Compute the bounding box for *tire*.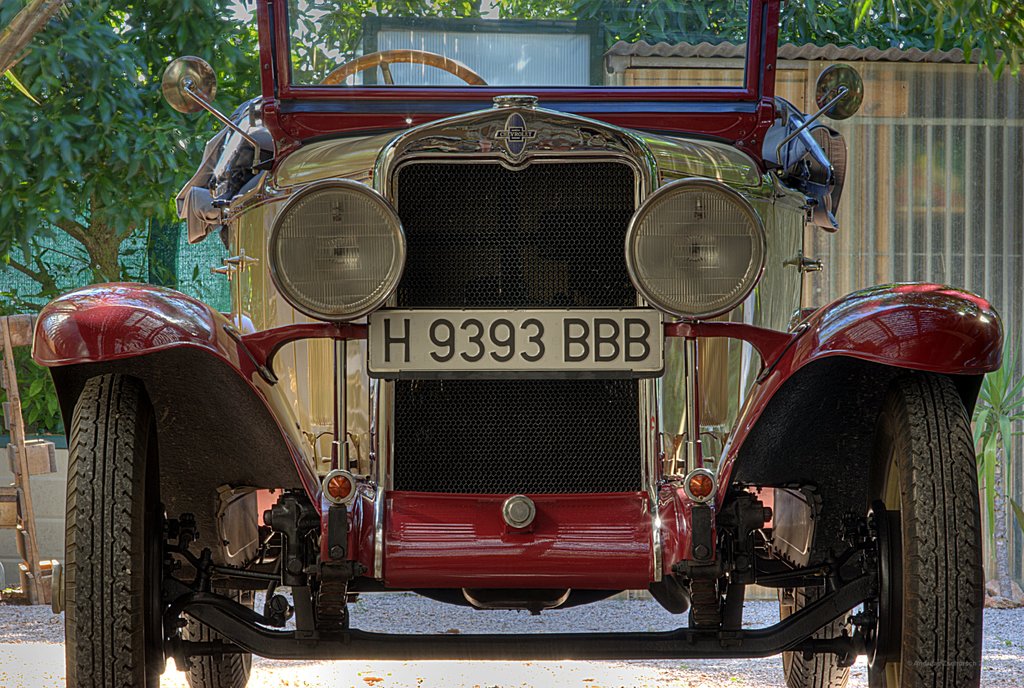
{"left": 858, "top": 353, "right": 988, "bottom": 684}.
